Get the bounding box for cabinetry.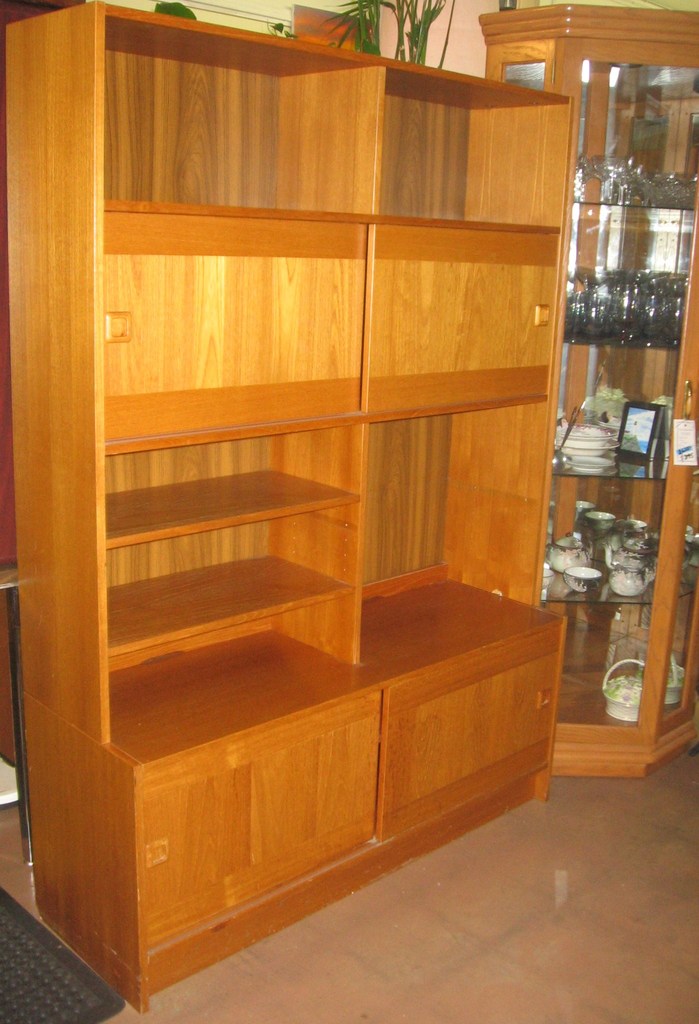
96:493:359:650.
